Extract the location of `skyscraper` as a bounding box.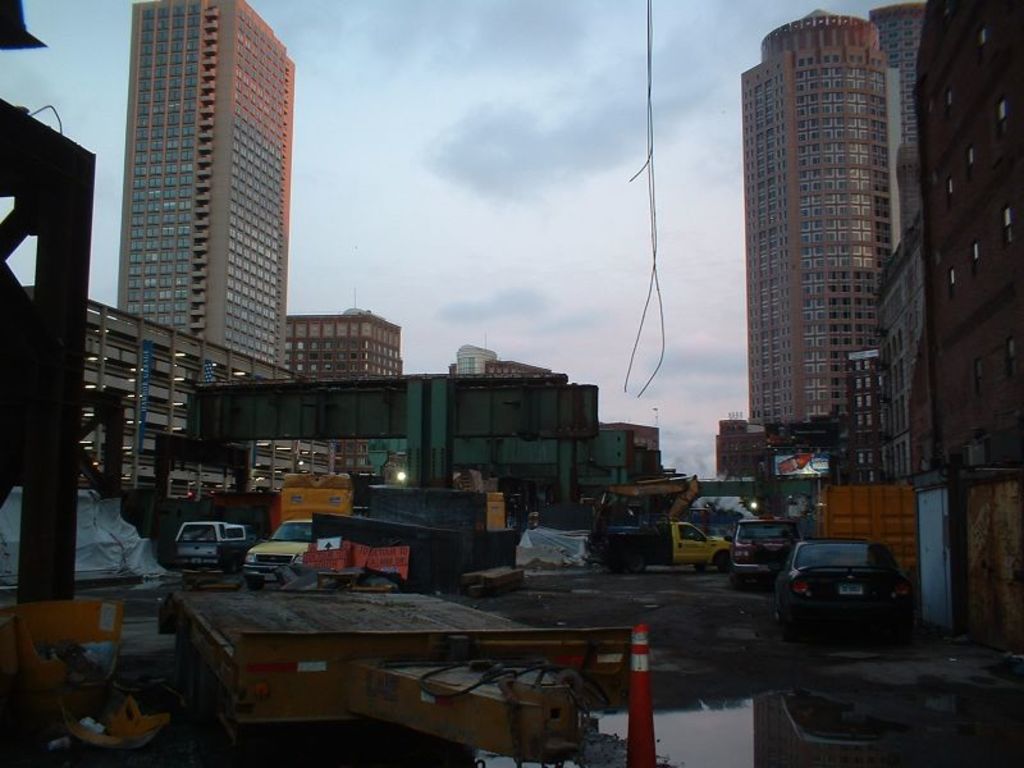
(746,6,901,492).
